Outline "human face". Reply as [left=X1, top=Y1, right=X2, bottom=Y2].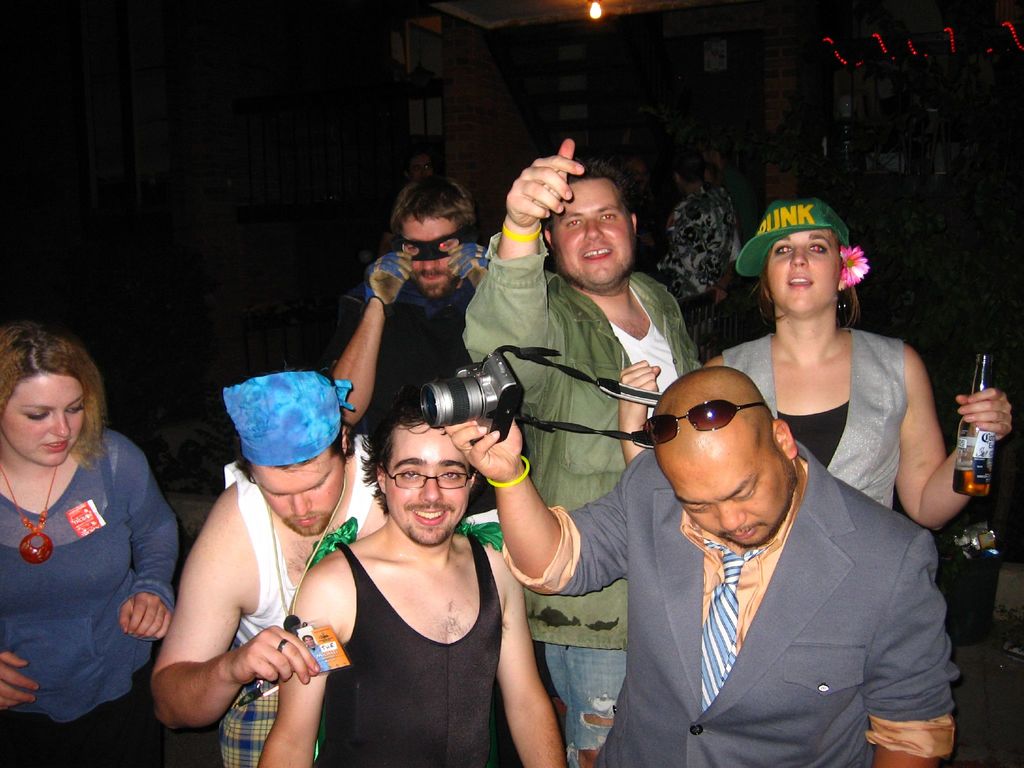
[left=383, top=425, right=472, bottom=543].
